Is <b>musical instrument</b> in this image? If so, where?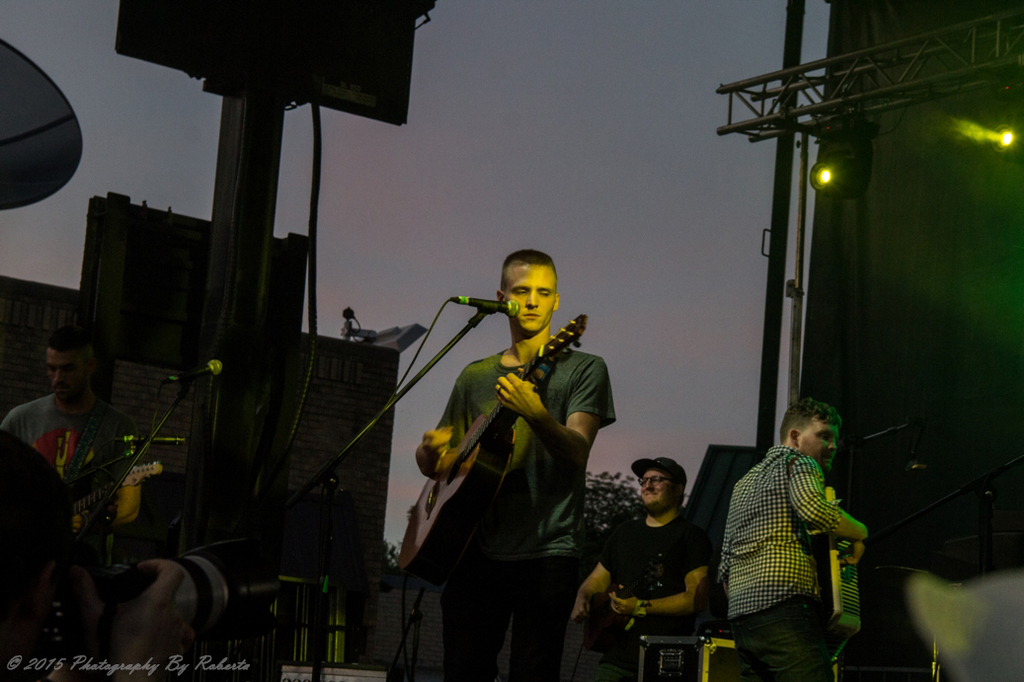
Yes, at 68 454 166 530.
